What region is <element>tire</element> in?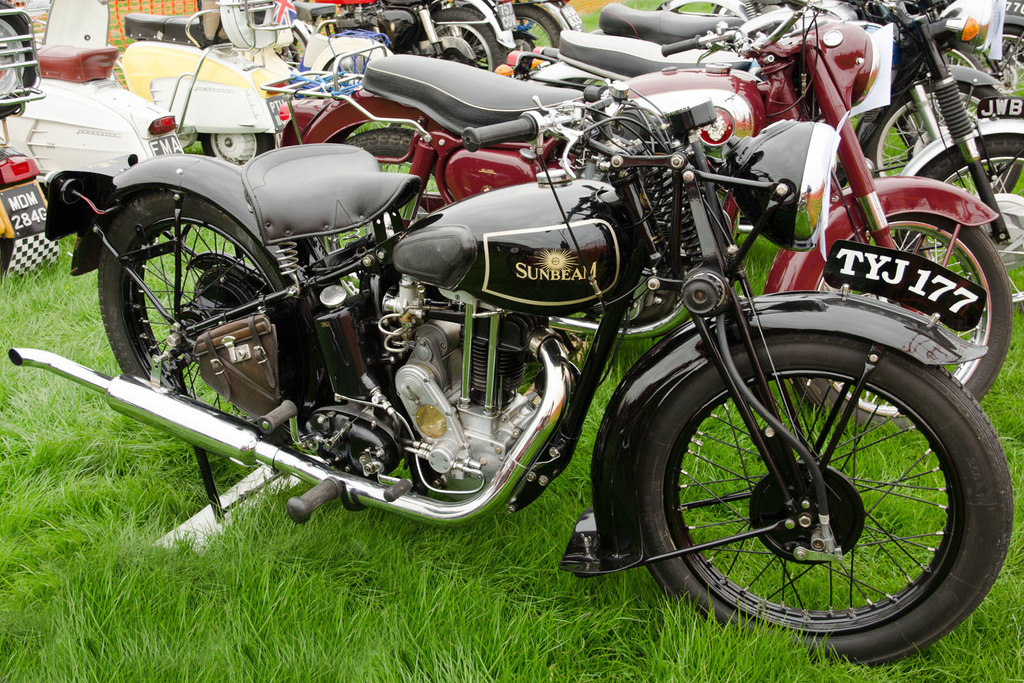
bbox=[771, 176, 1023, 426].
